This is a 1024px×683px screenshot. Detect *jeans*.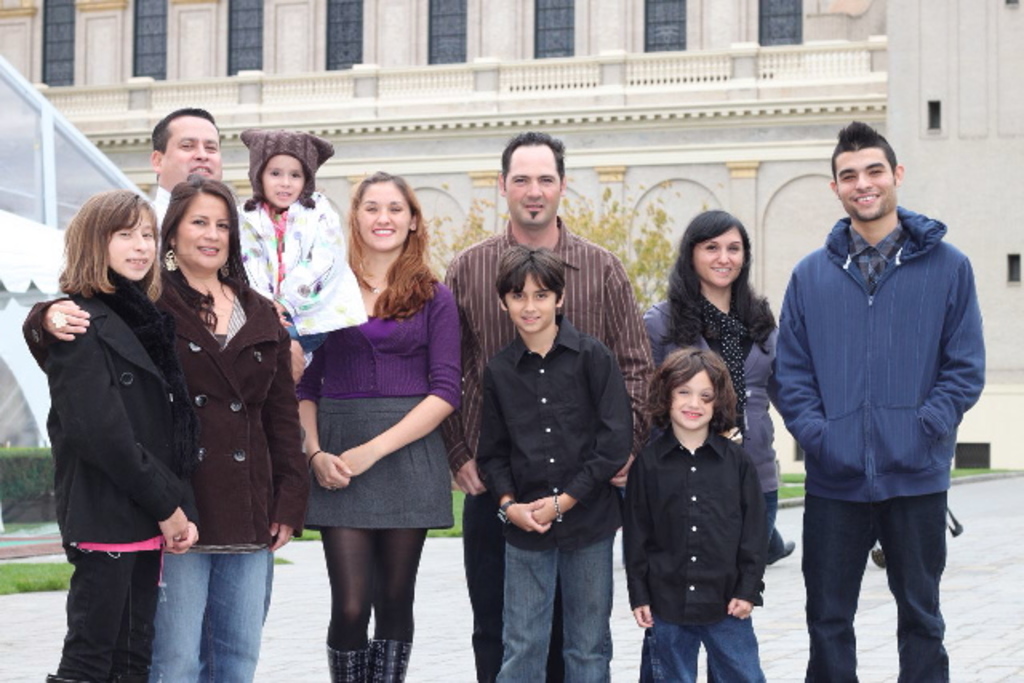
[496, 529, 618, 681].
